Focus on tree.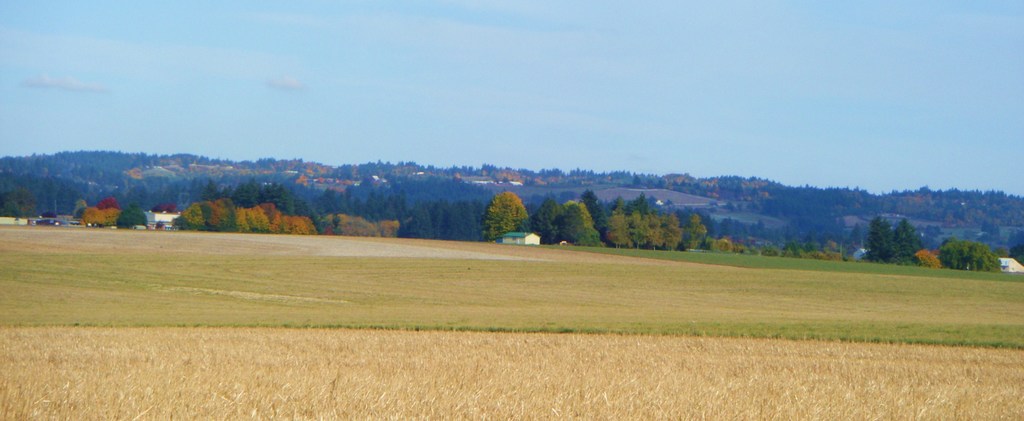
Focused at <bbox>661, 211, 684, 251</bbox>.
